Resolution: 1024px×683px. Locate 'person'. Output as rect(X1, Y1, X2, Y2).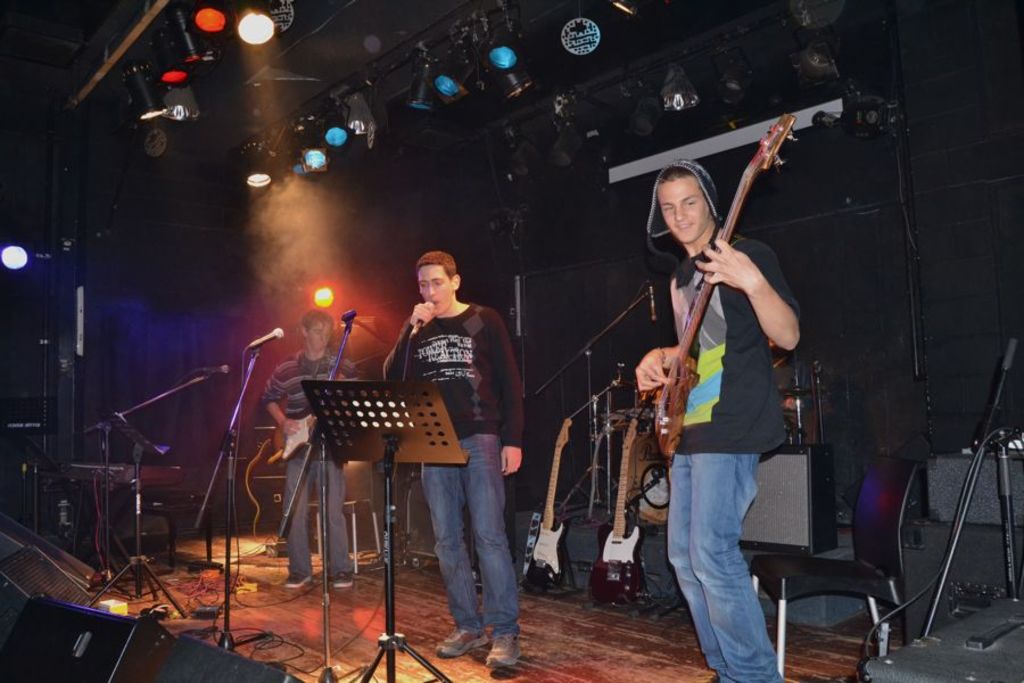
rect(262, 313, 363, 592).
